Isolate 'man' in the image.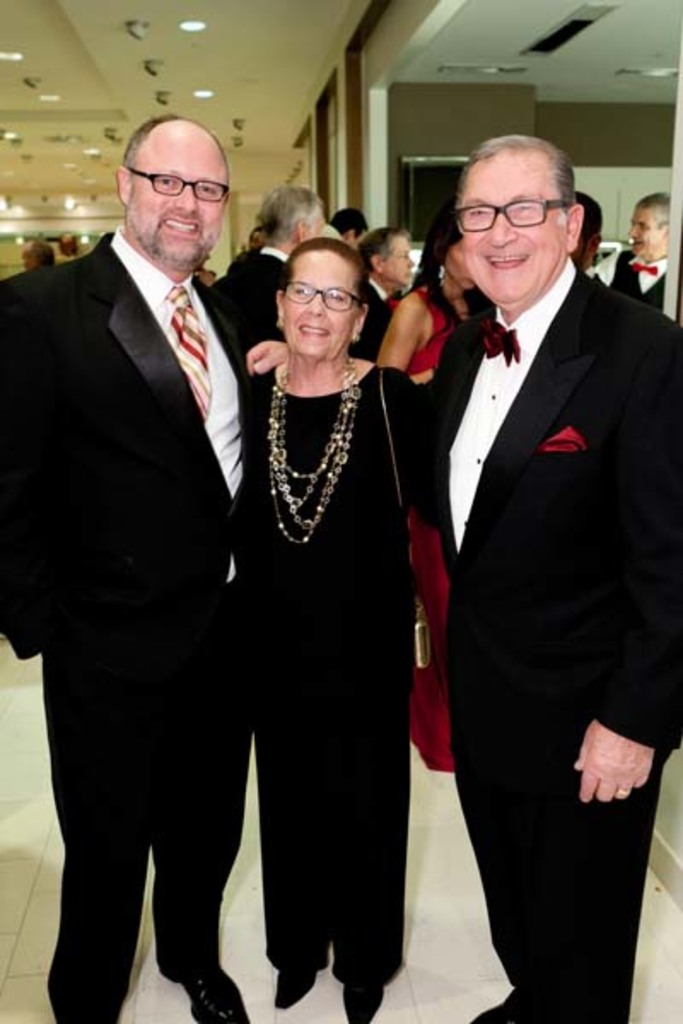
Isolated region: bbox=(604, 196, 668, 314).
